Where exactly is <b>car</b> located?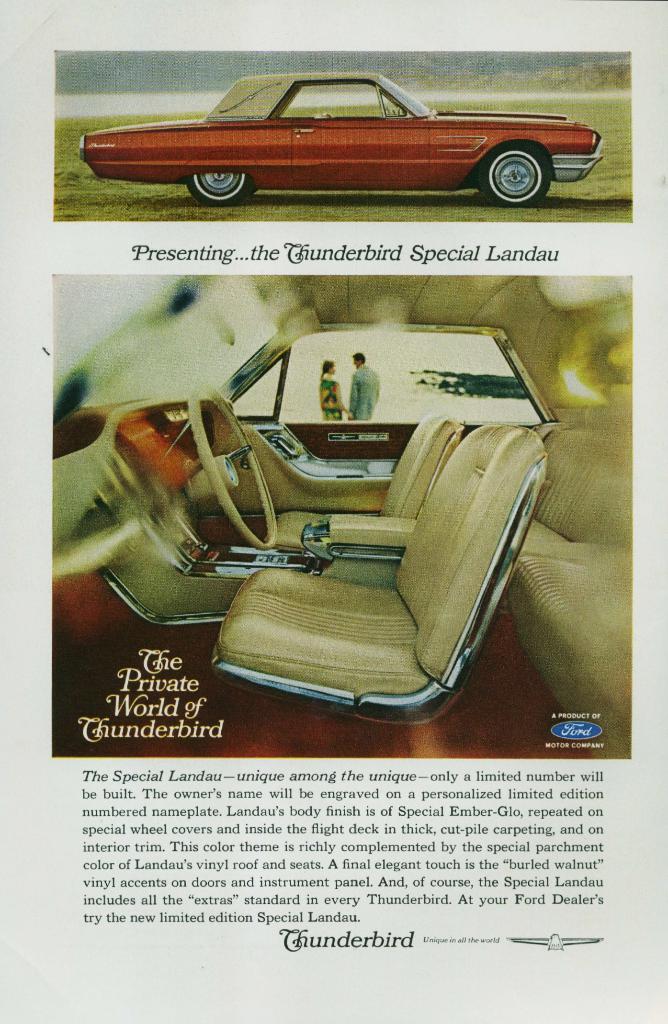
Its bounding box is {"left": 74, "top": 73, "right": 599, "bottom": 202}.
